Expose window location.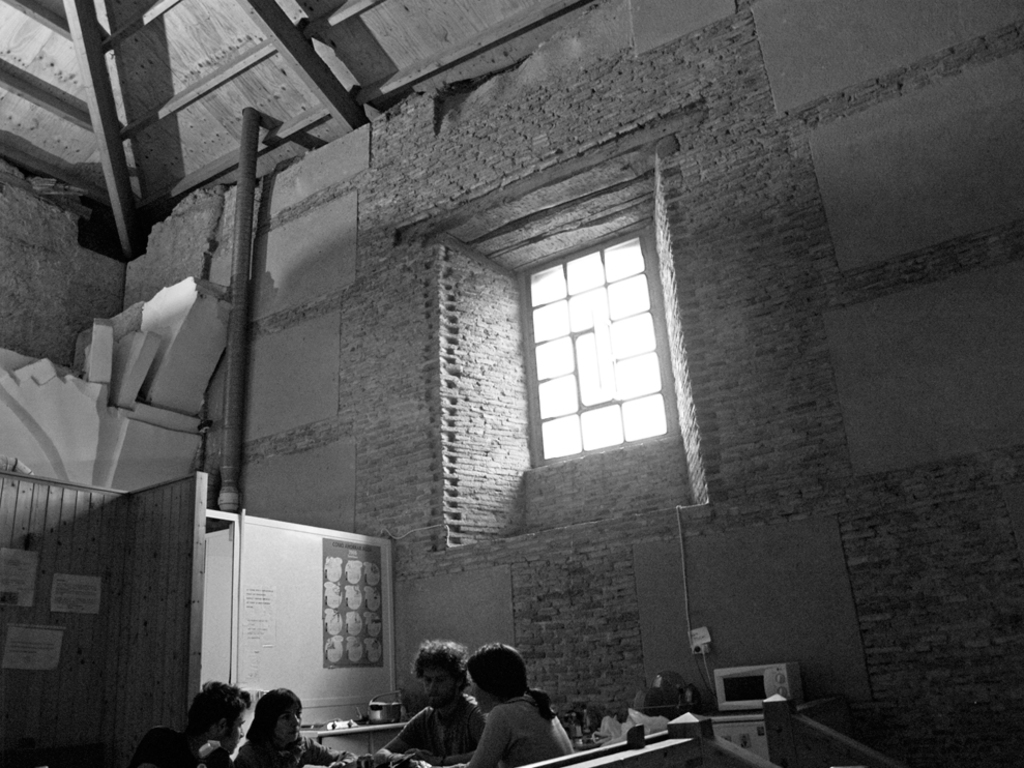
Exposed at (x1=526, y1=217, x2=673, y2=483).
